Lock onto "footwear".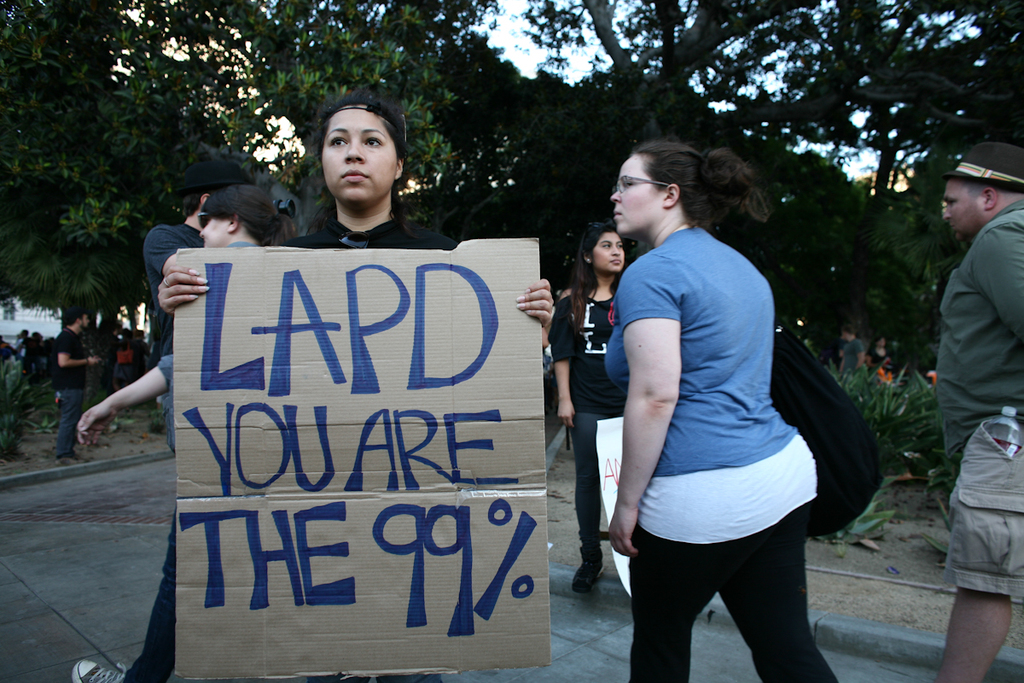
Locked: box=[69, 660, 131, 682].
